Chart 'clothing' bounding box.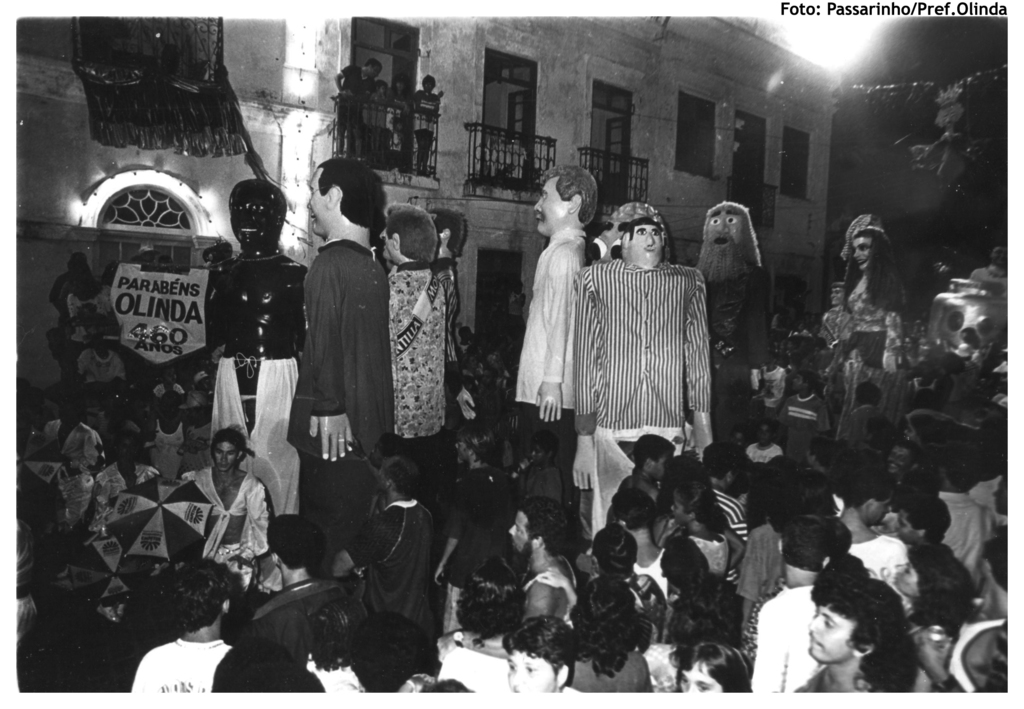
Charted: x1=764, y1=361, x2=793, y2=407.
